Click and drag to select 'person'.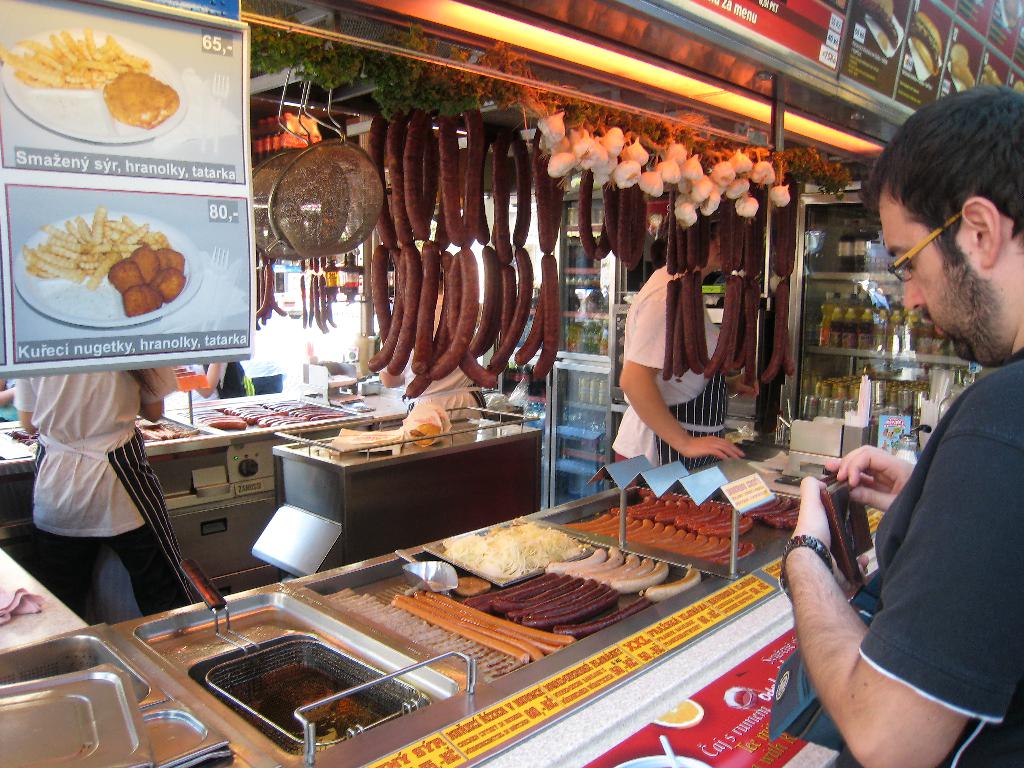
Selection: bbox(5, 365, 188, 615).
